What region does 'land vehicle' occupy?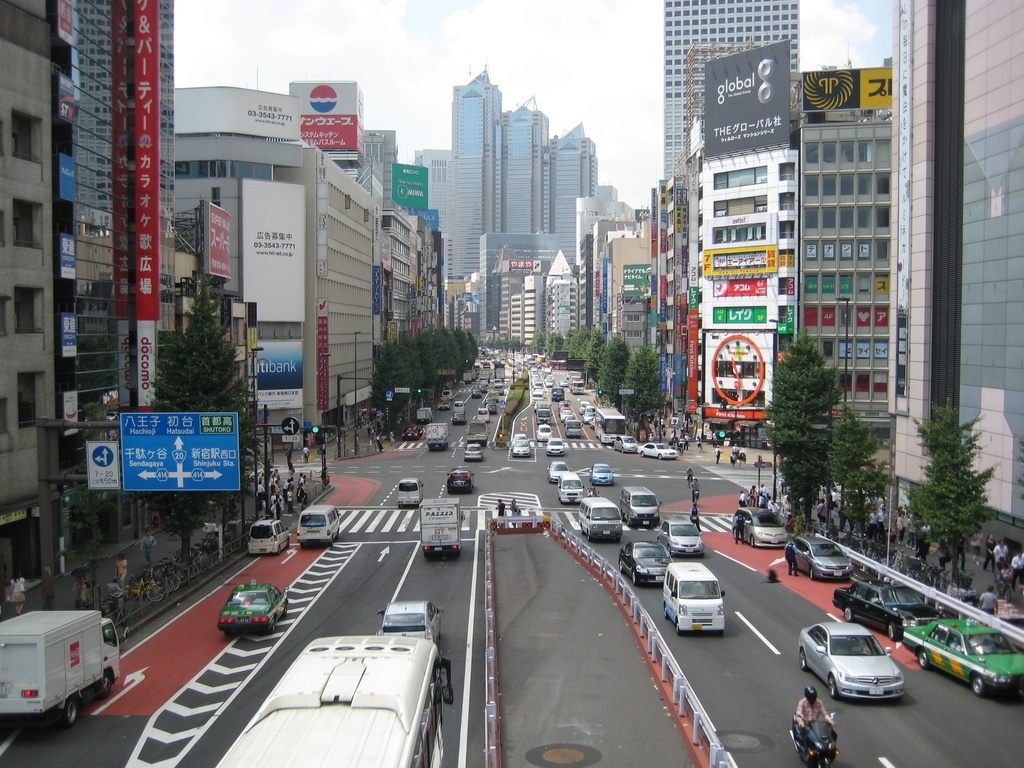
x1=582 y1=401 x2=584 y2=407.
